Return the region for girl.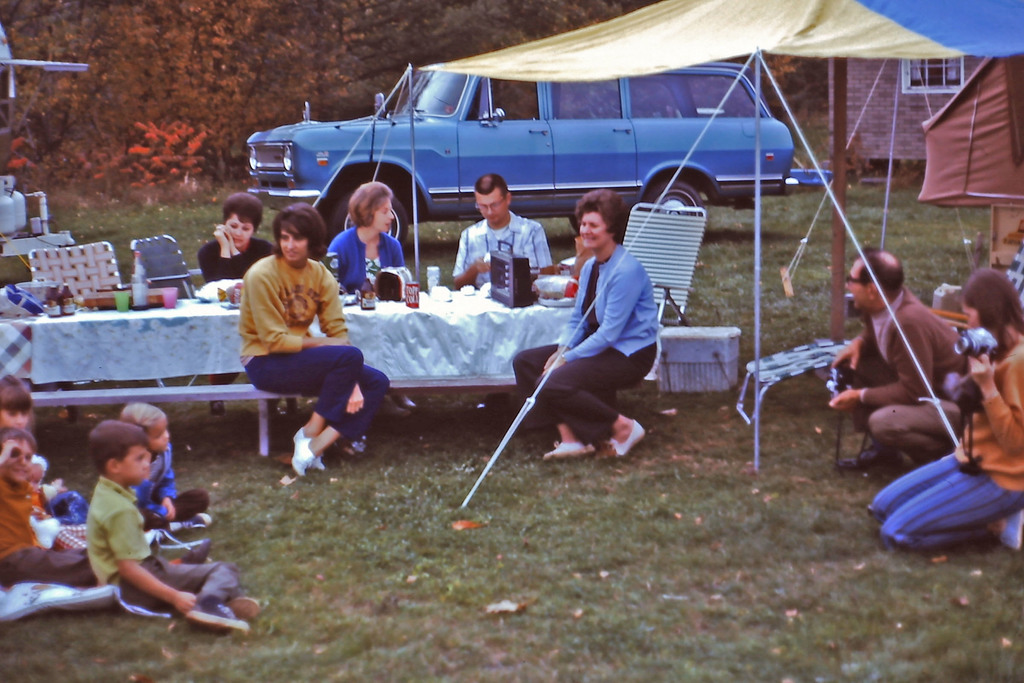
pyautogui.locateOnScreen(122, 403, 213, 524).
